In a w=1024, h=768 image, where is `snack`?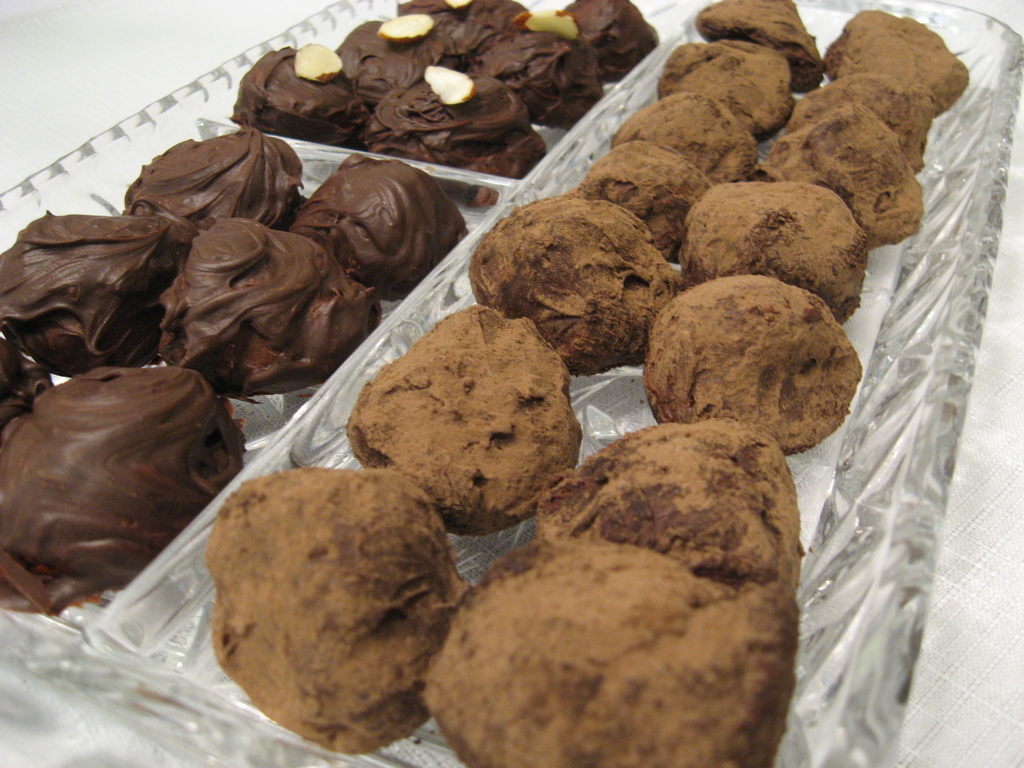
(1,209,165,365).
